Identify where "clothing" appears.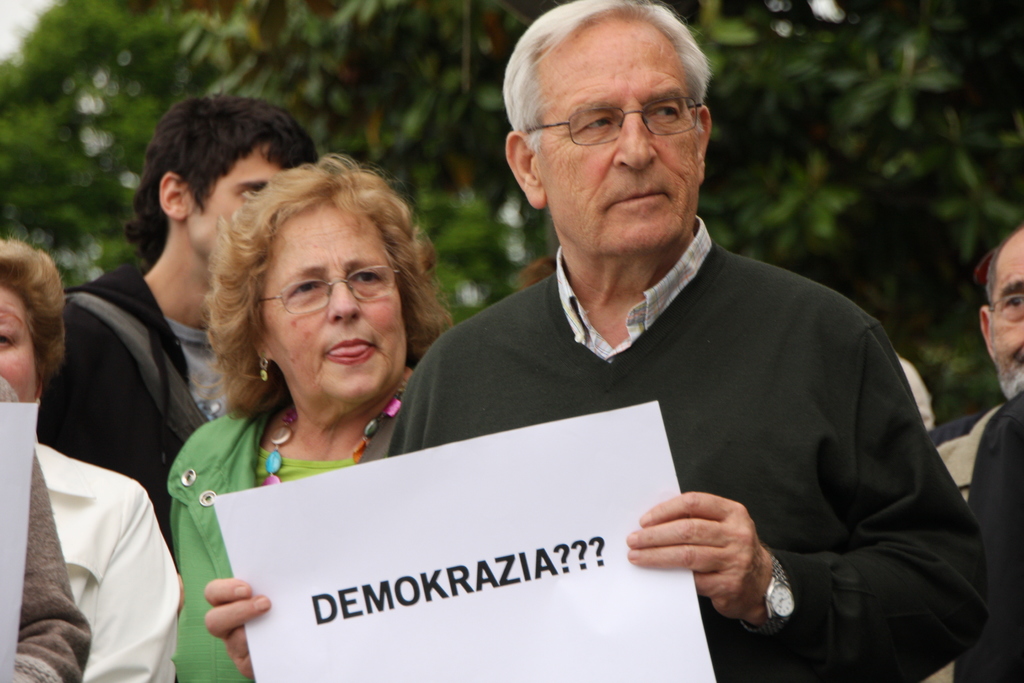
Appears at select_region(930, 399, 998, 682).
